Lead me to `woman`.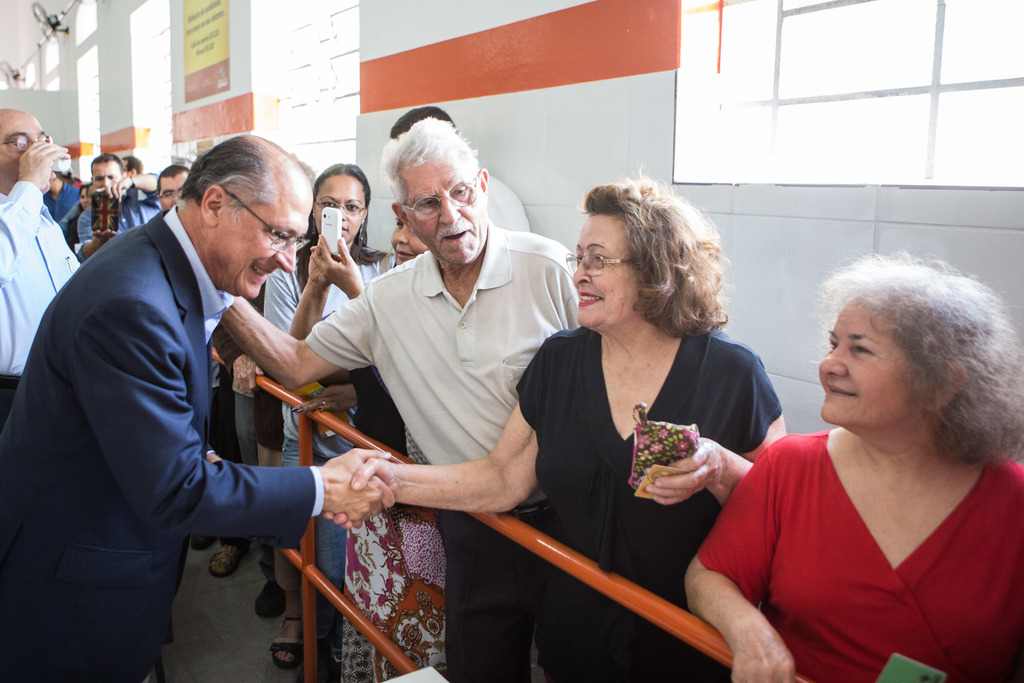
Lead to locate(681, 248, 1023, 682).
